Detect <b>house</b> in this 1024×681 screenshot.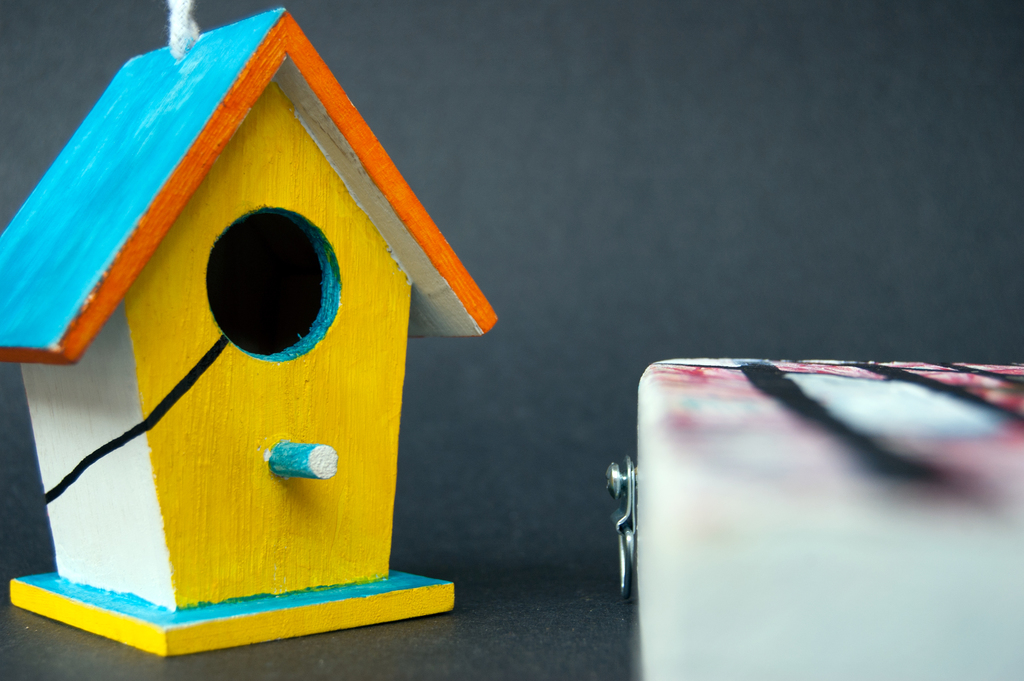
Detection: <region>0, 0, 552, 673</region>.
